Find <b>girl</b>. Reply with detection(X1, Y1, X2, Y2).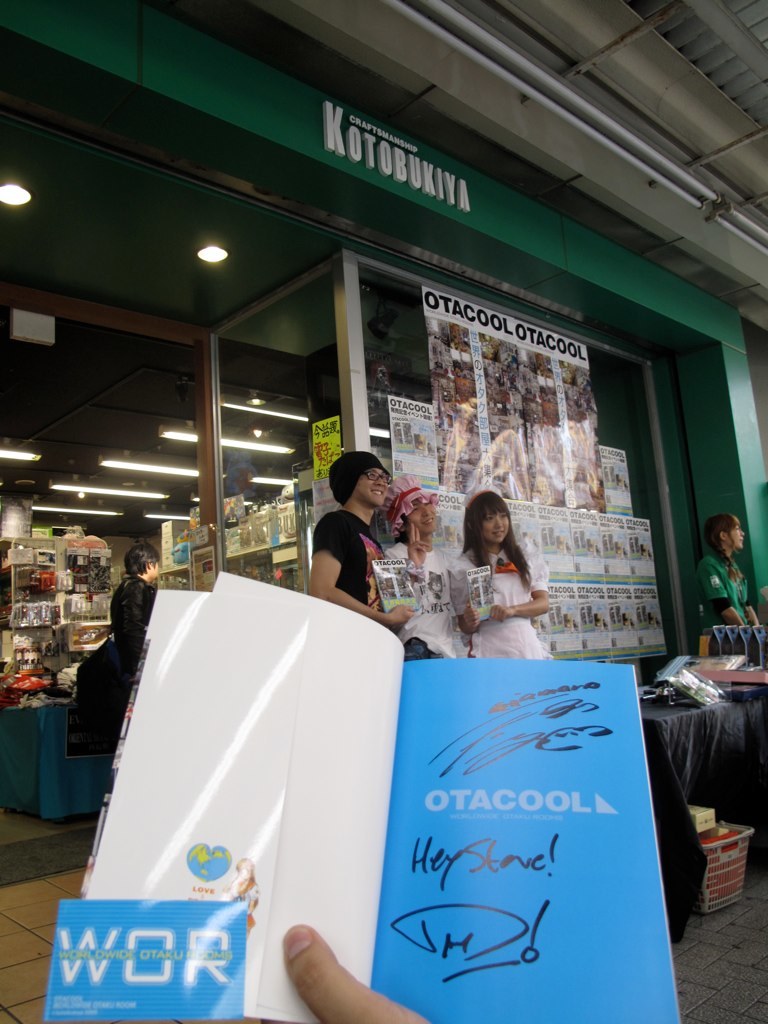
detection(447, 494, 556, 662).
